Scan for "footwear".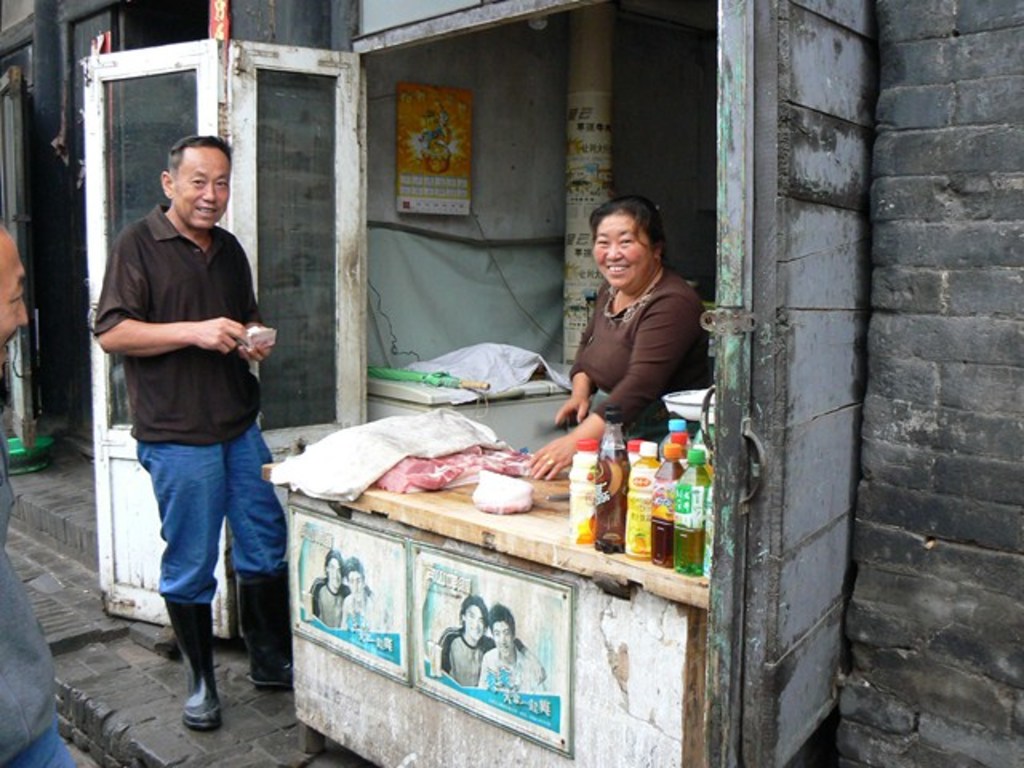
Scan result: (x1=176, y1=595, x2=232, y2=731).
